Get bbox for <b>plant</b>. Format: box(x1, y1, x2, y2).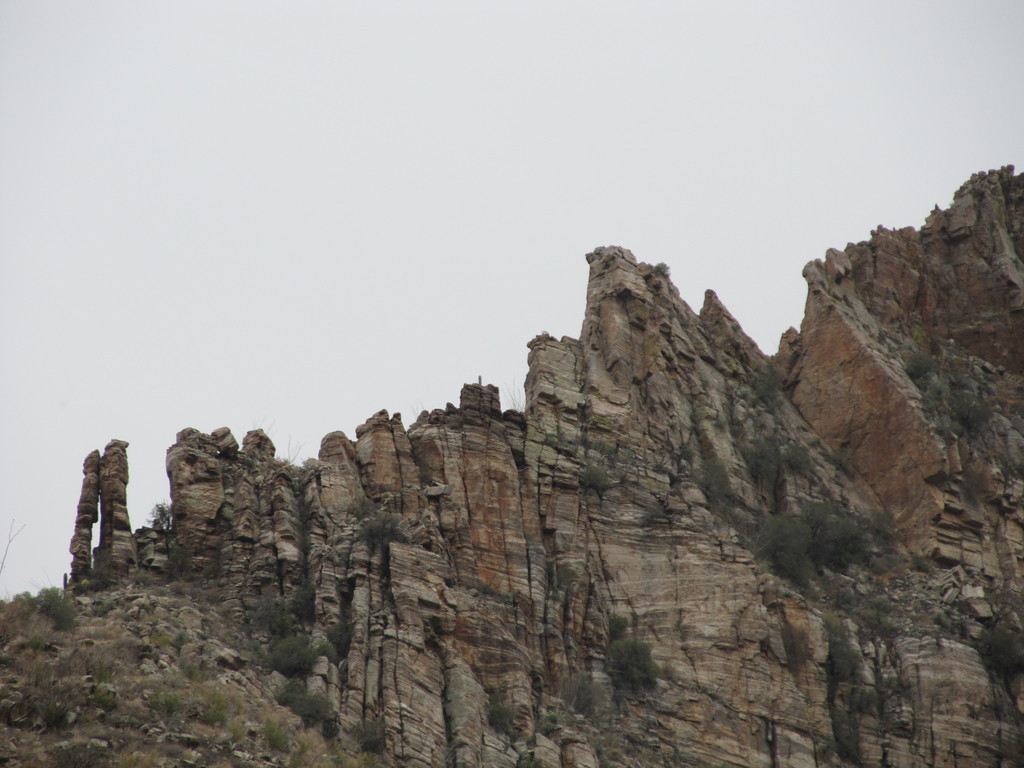
box(948, 401, 992, 428).
